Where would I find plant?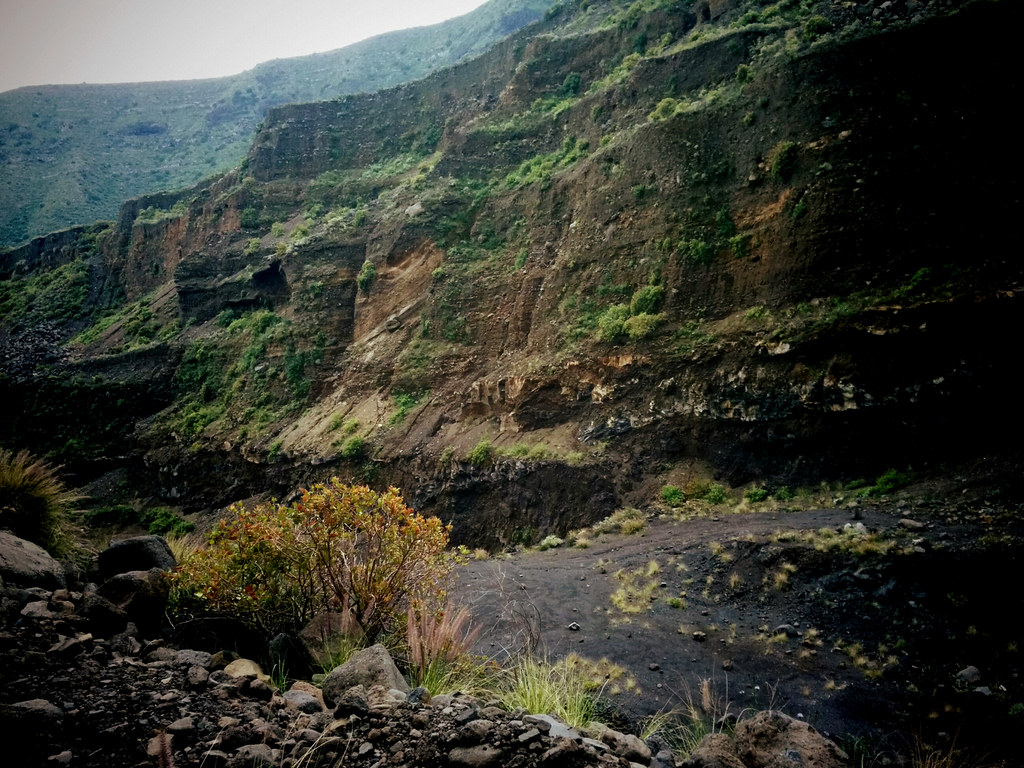
At [left=706, top=572, right=717, bottom=582].
